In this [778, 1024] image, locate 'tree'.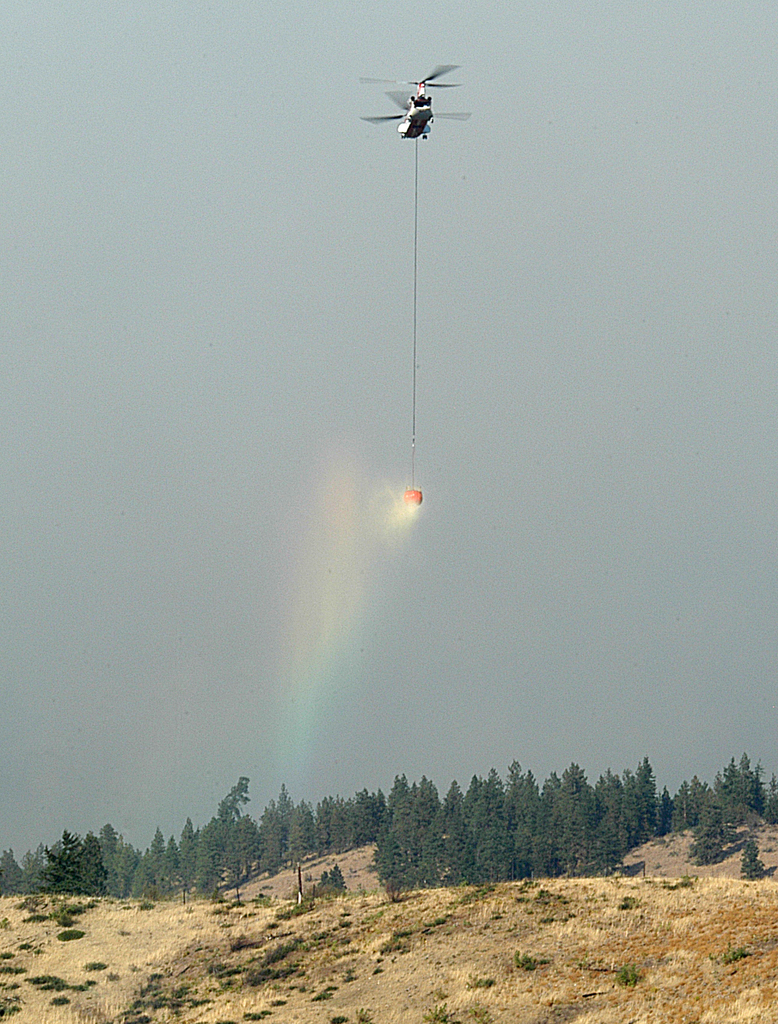
Bounding box: x1=326 y1=865 x2=344 y2=900.
